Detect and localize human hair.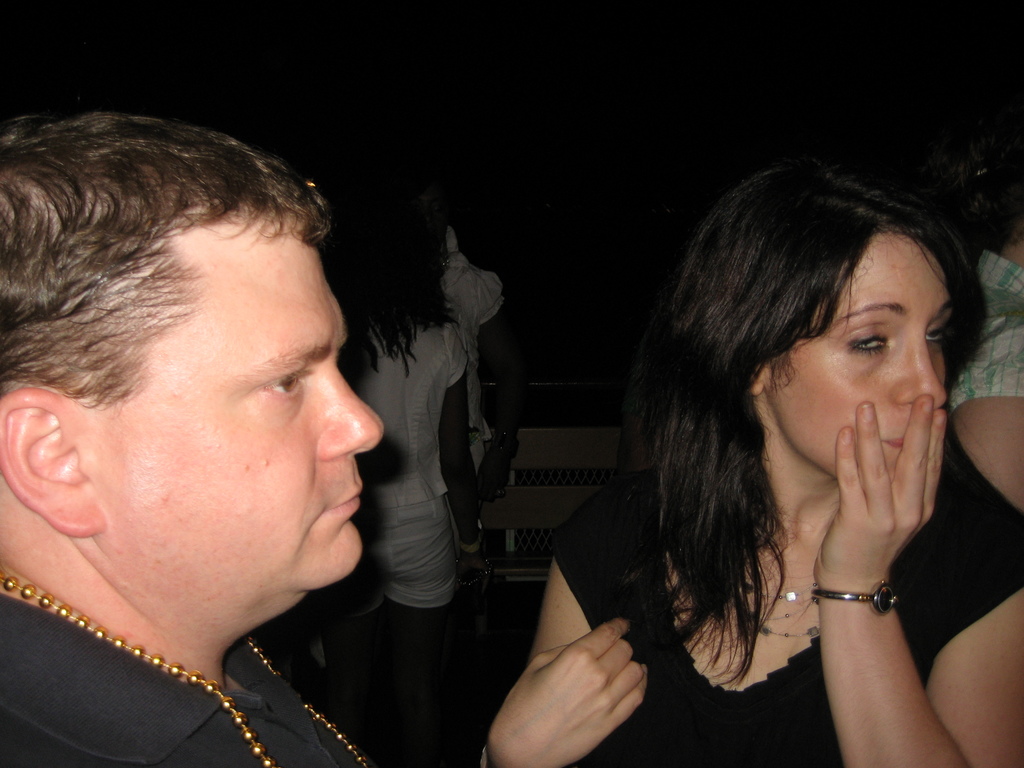
Localized at select_region(0, 105, 326, 417).
